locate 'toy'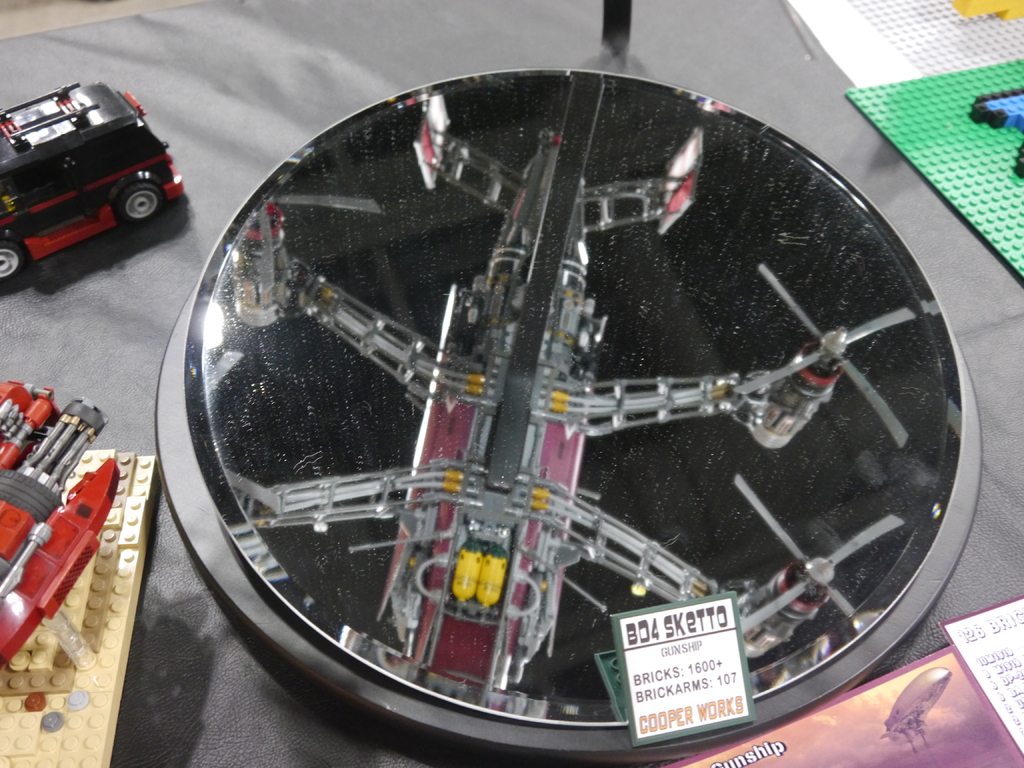
box=[783, 0, 1021, 93]
